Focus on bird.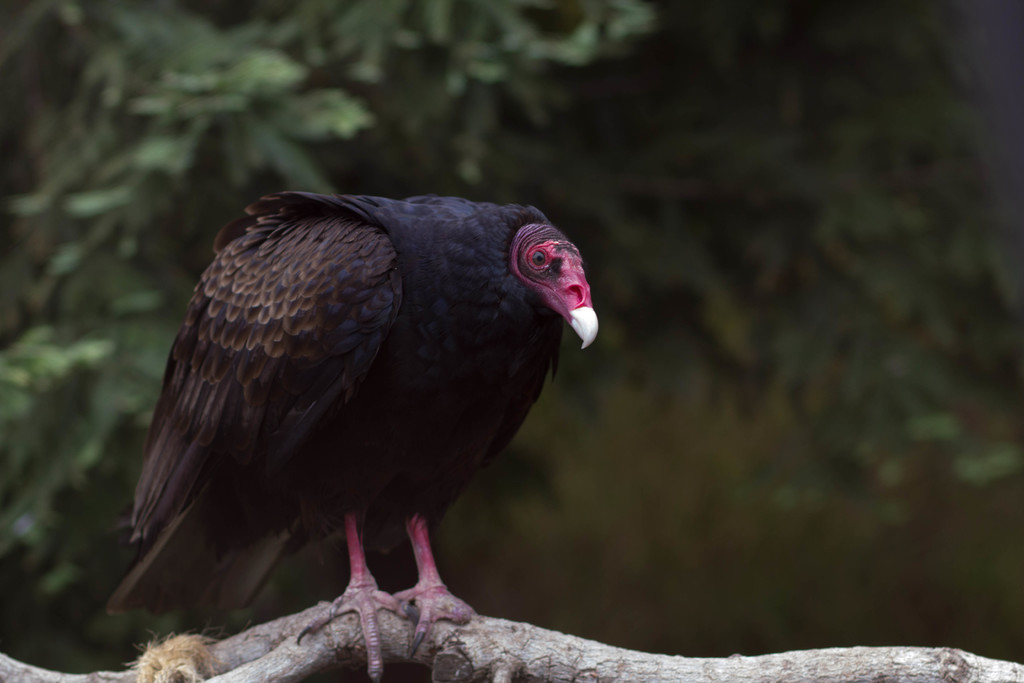
Focused at [114, 181, 605, 675].
